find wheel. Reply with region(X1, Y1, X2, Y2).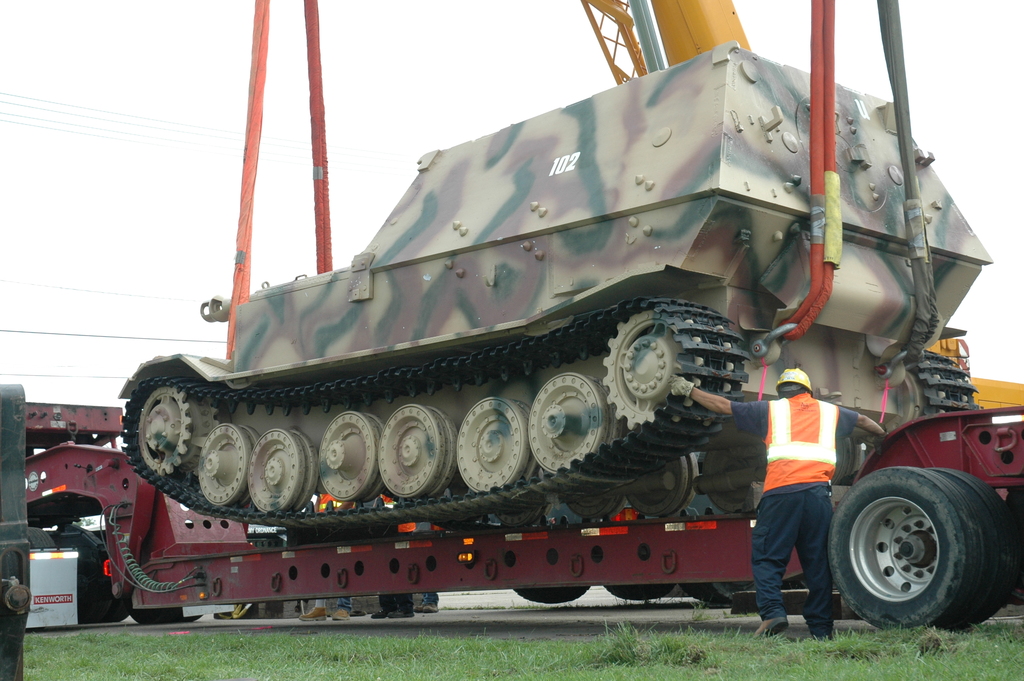
region(515, 584, 593, 604).
